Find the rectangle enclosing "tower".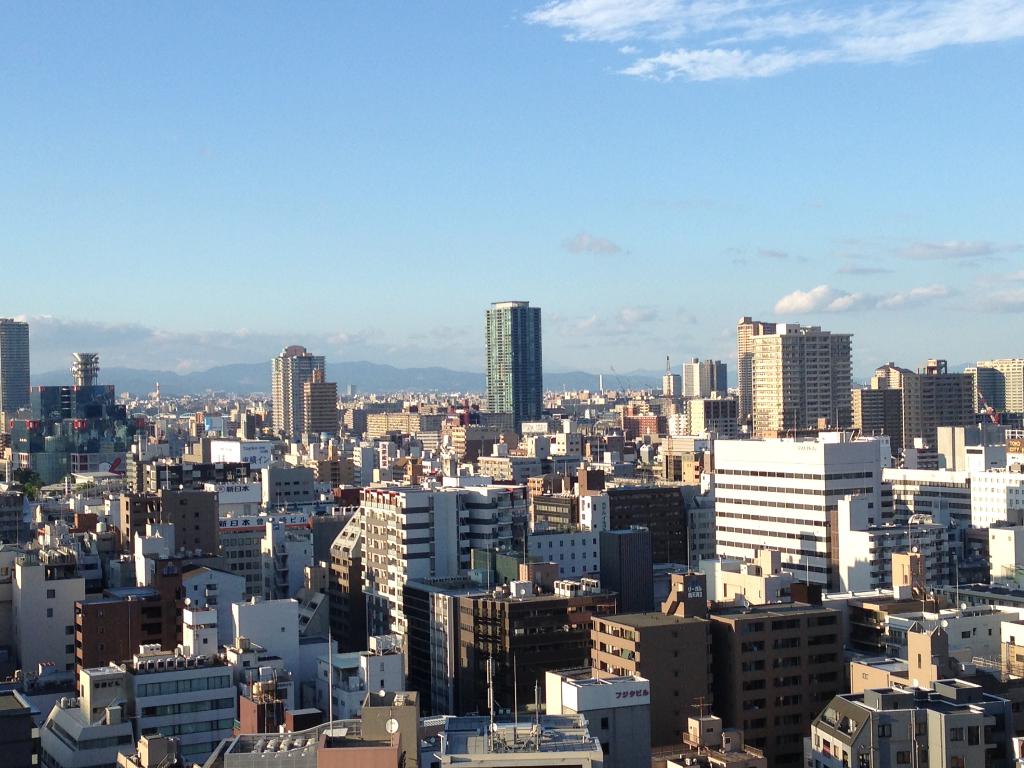
crop(272, 346, 324, 440).
